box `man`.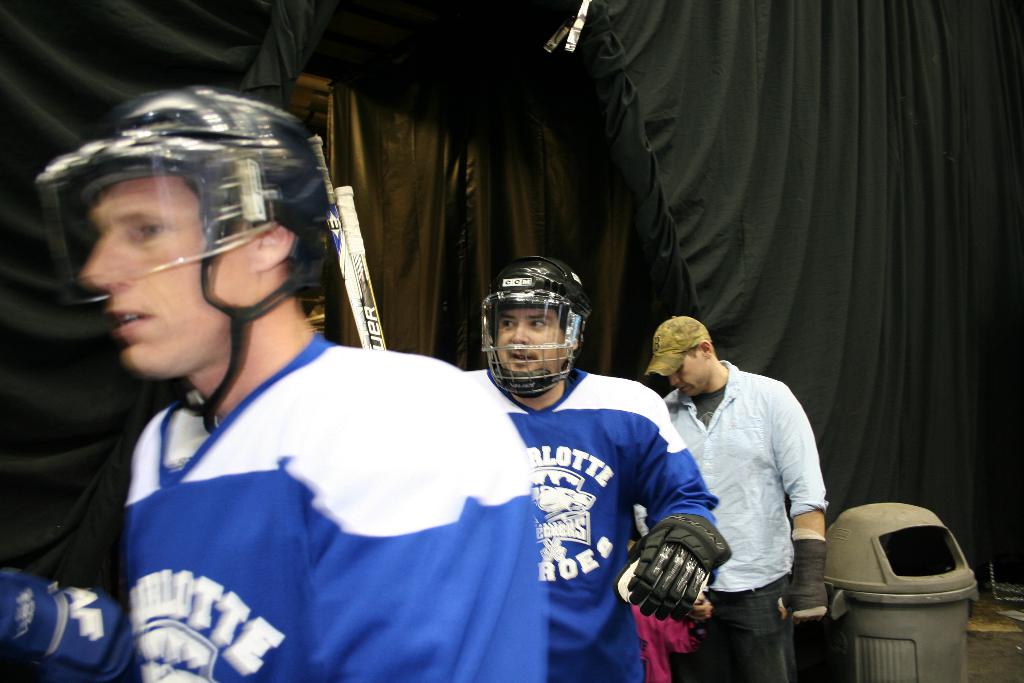
(left=0, top=84, right=548, bottom=682).
